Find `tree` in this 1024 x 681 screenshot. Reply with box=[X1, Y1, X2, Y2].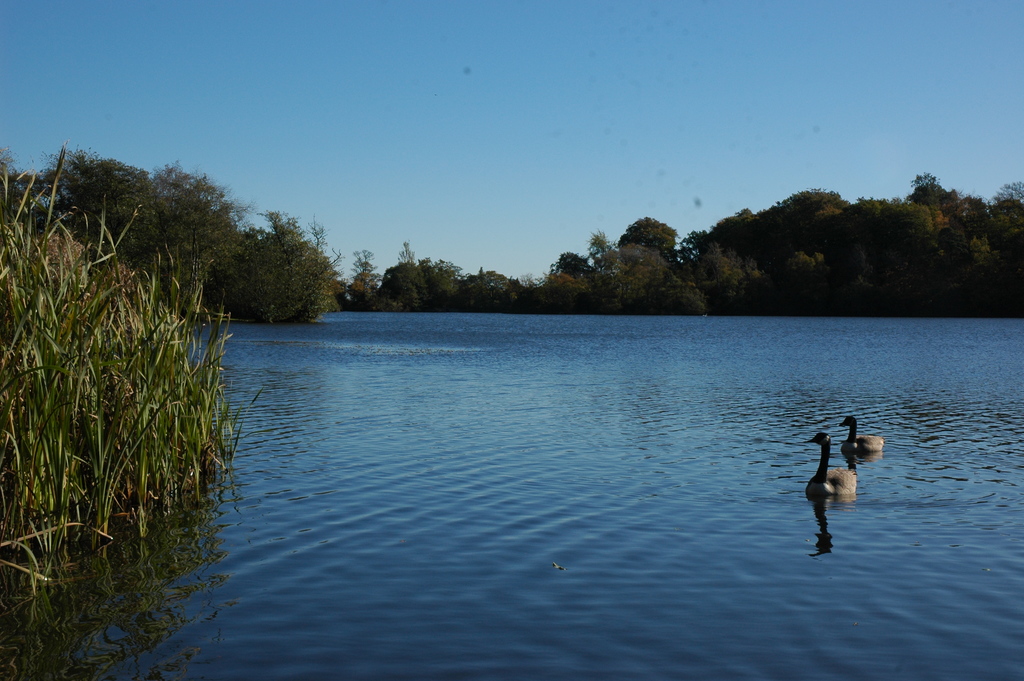
box=[205, 207, 332, 321].
